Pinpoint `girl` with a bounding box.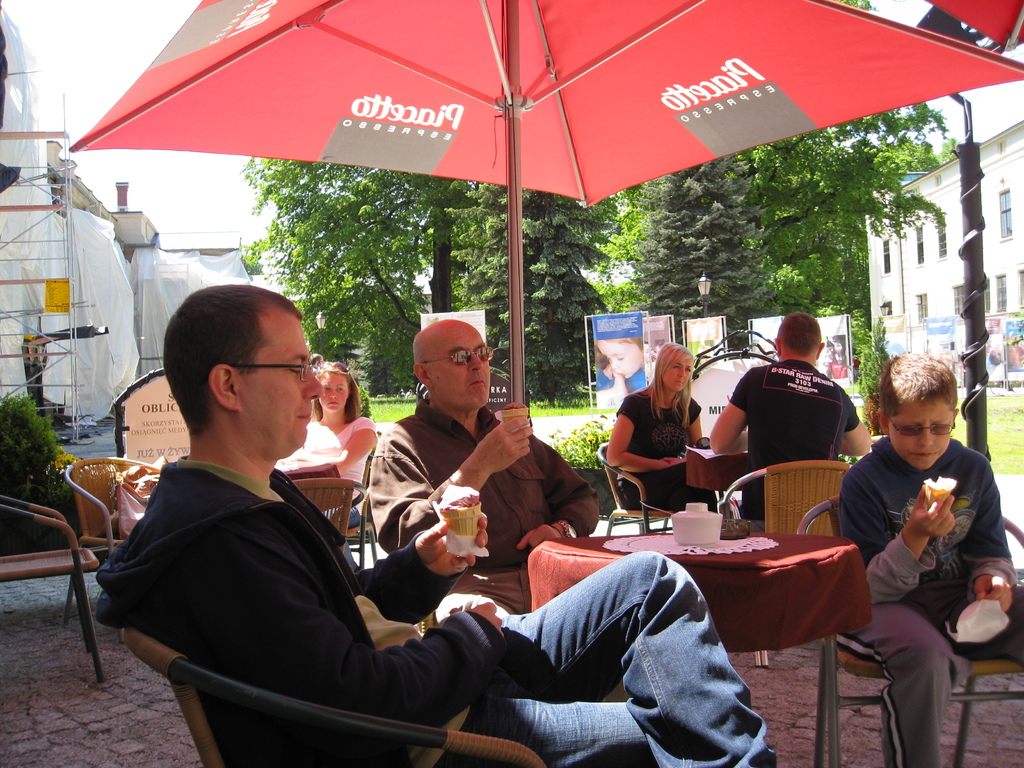
827 337 847 378.
